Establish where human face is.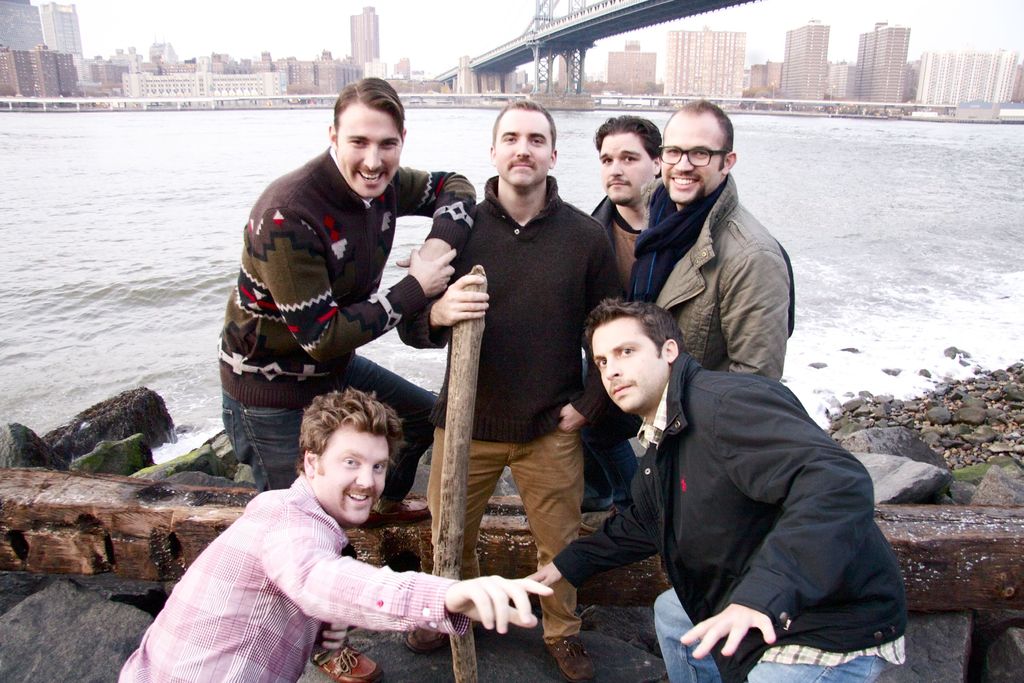
Established at <bbox>600, 133, 655, 205</bbox>.
